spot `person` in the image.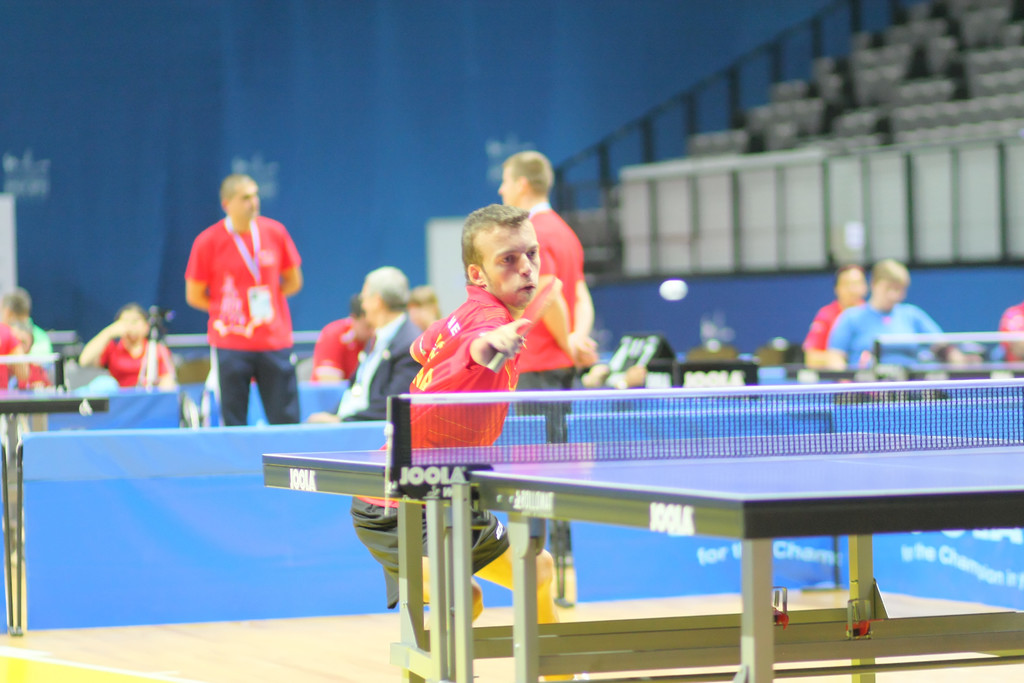
`person` found at locate(822, 255, 965, 388).
